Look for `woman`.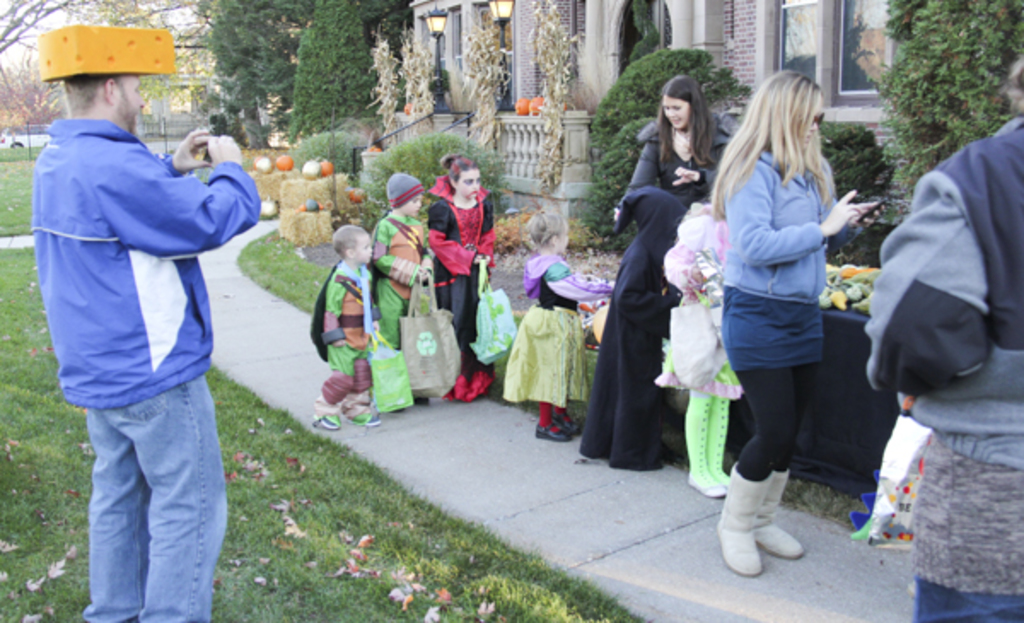
Found: locate(621, 72, 736, 208).
